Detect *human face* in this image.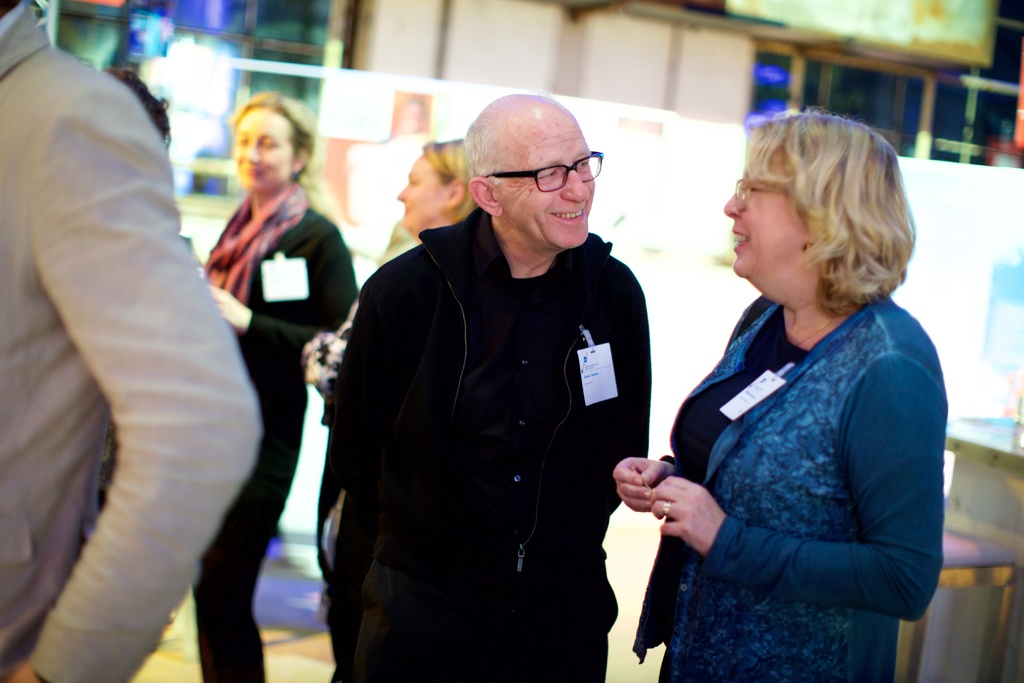
Detection: <bbox>230, 107, 294, 194</bbox>.
